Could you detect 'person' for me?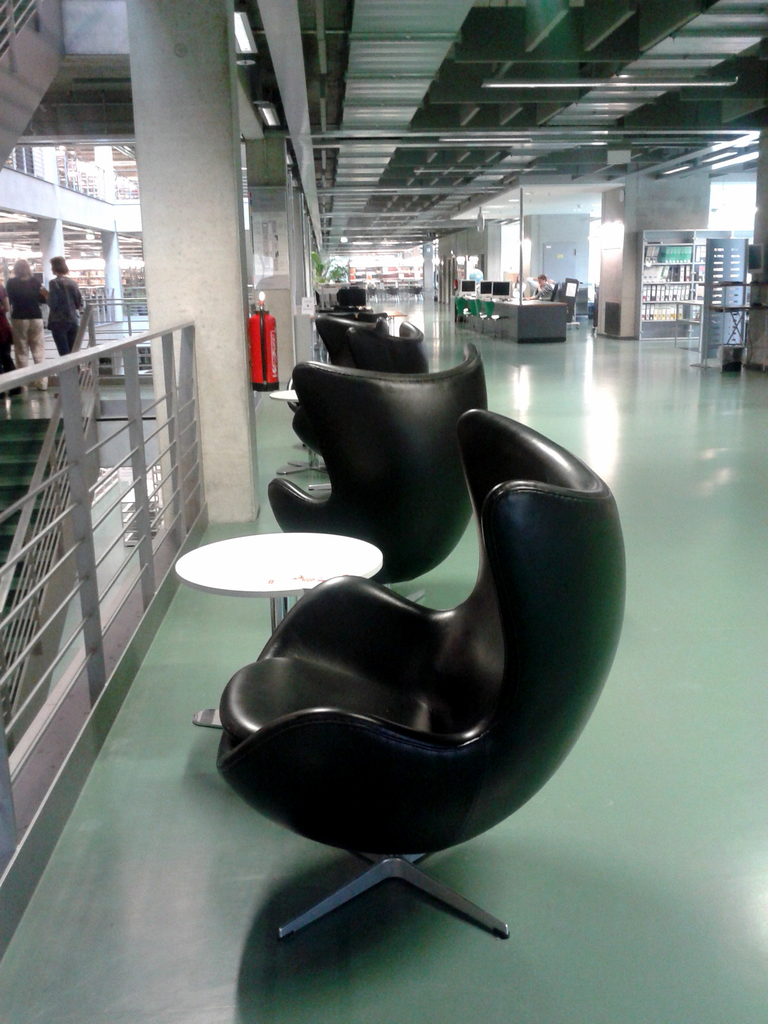
Detection result: detection(41, 252, 90, 357).
